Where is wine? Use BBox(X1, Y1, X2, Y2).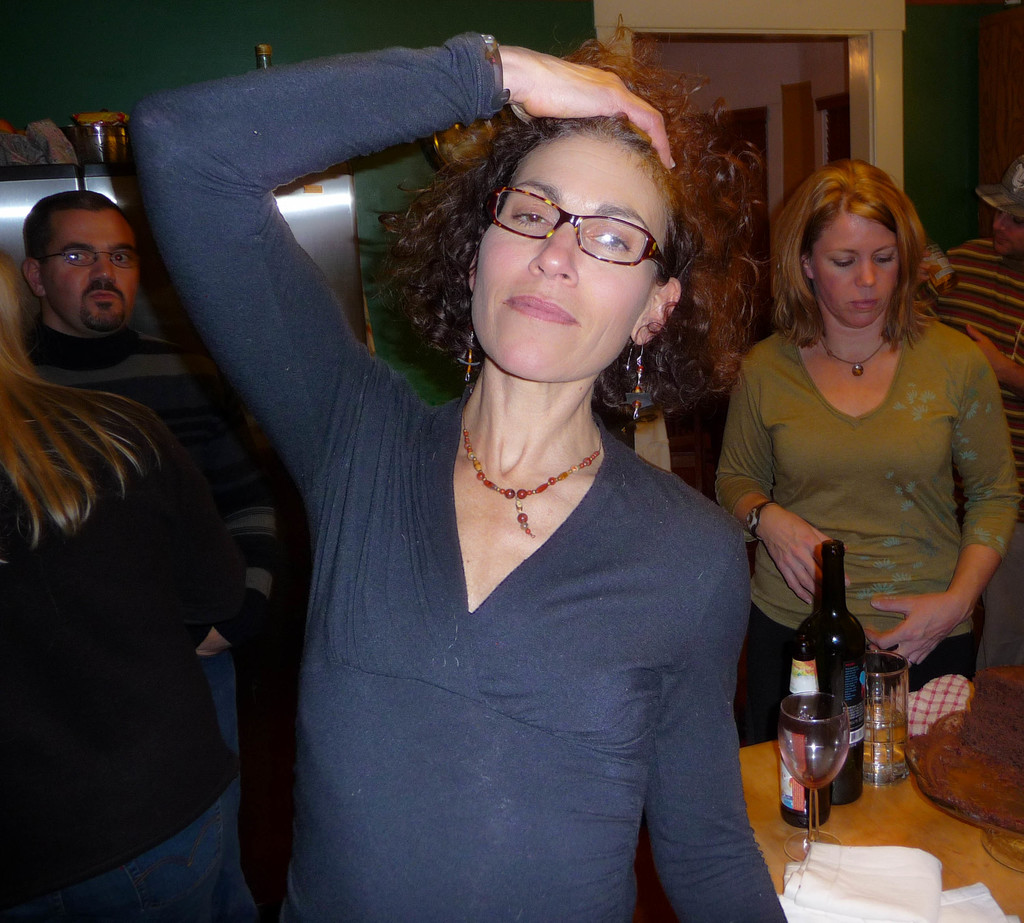
BBox(814, 584, 917, 754).
